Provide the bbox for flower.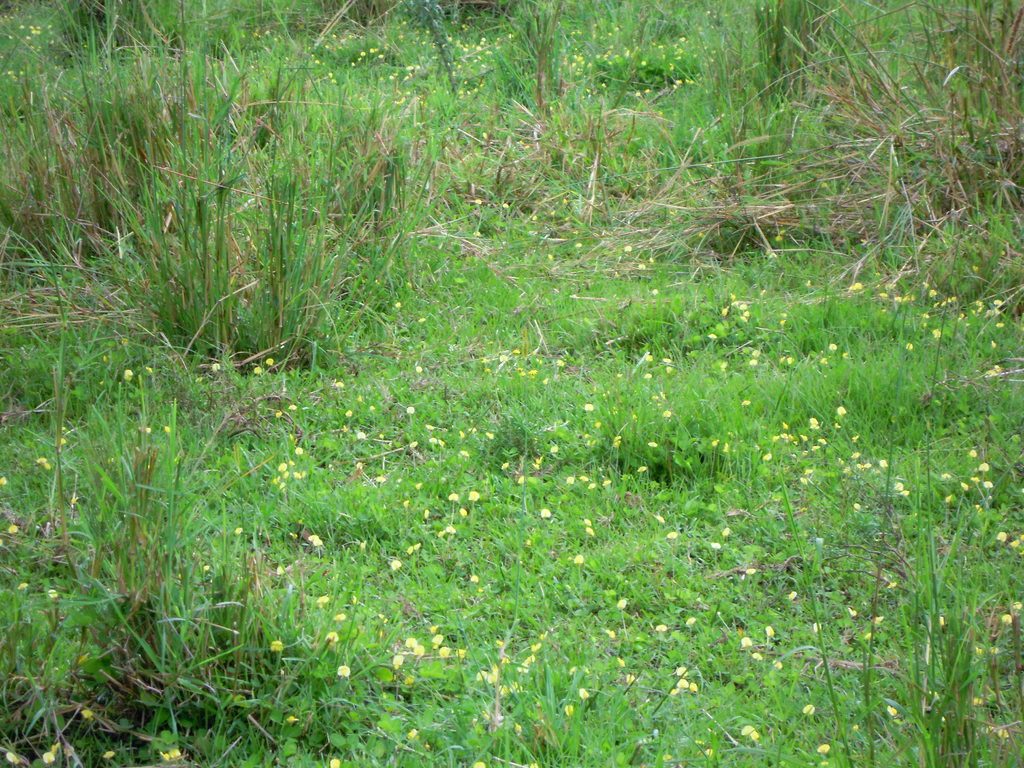
(left=676, top=663, right=691, bottom=680).
